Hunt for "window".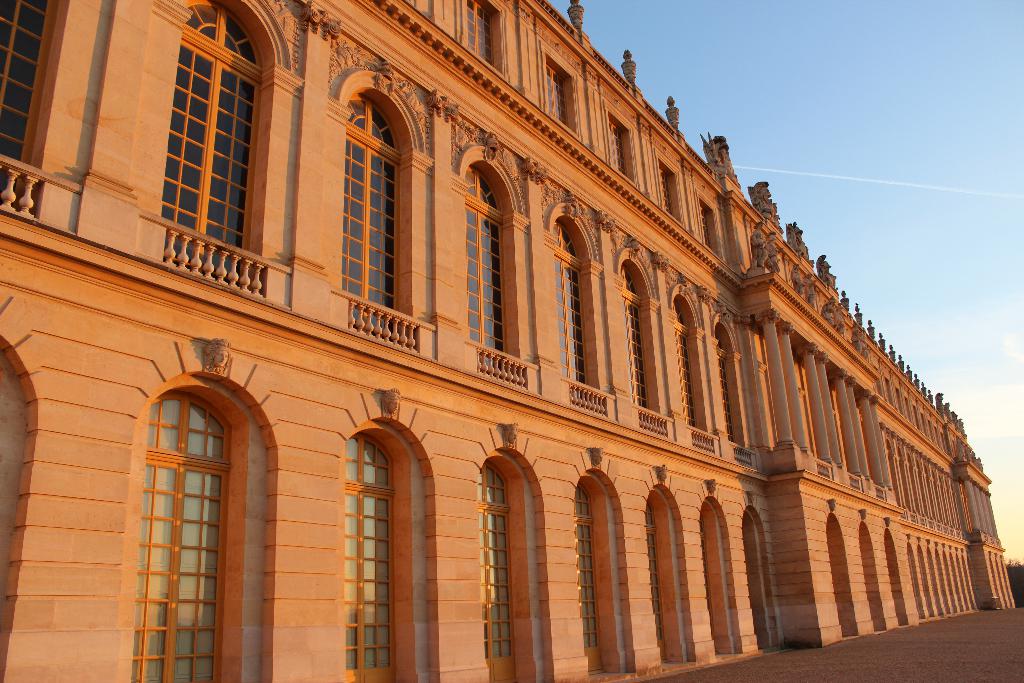
Hunted down at {"left": 453, "top": 147, "right": 527, "bottom": 390}.
